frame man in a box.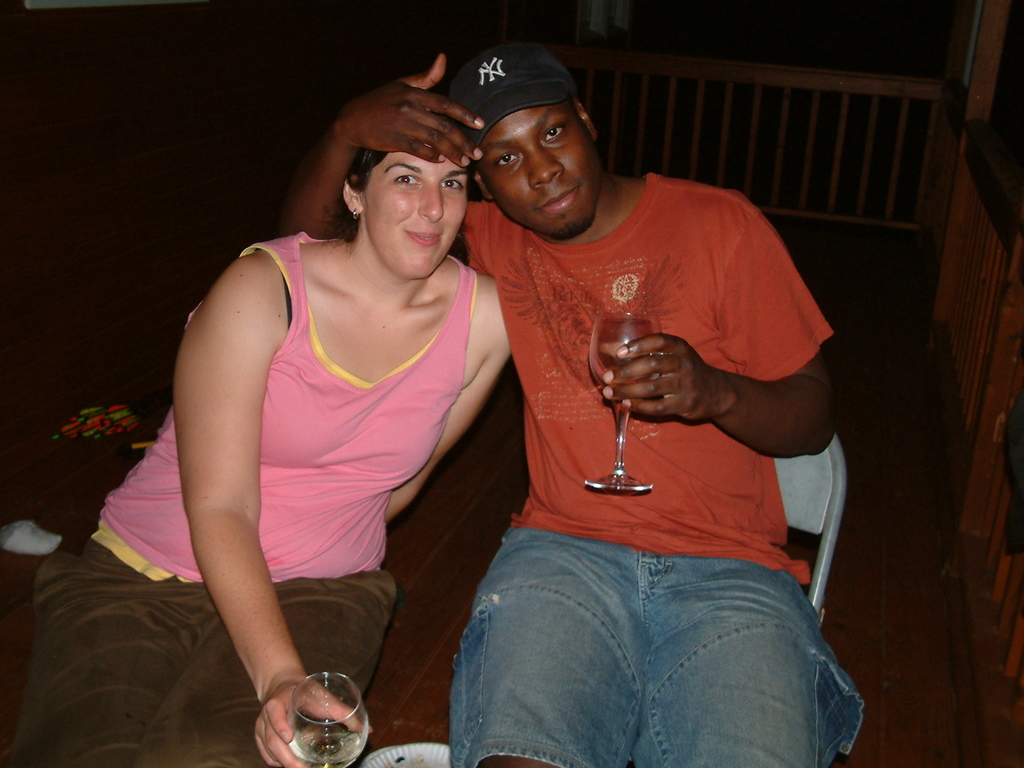
[402,50,858,750].
